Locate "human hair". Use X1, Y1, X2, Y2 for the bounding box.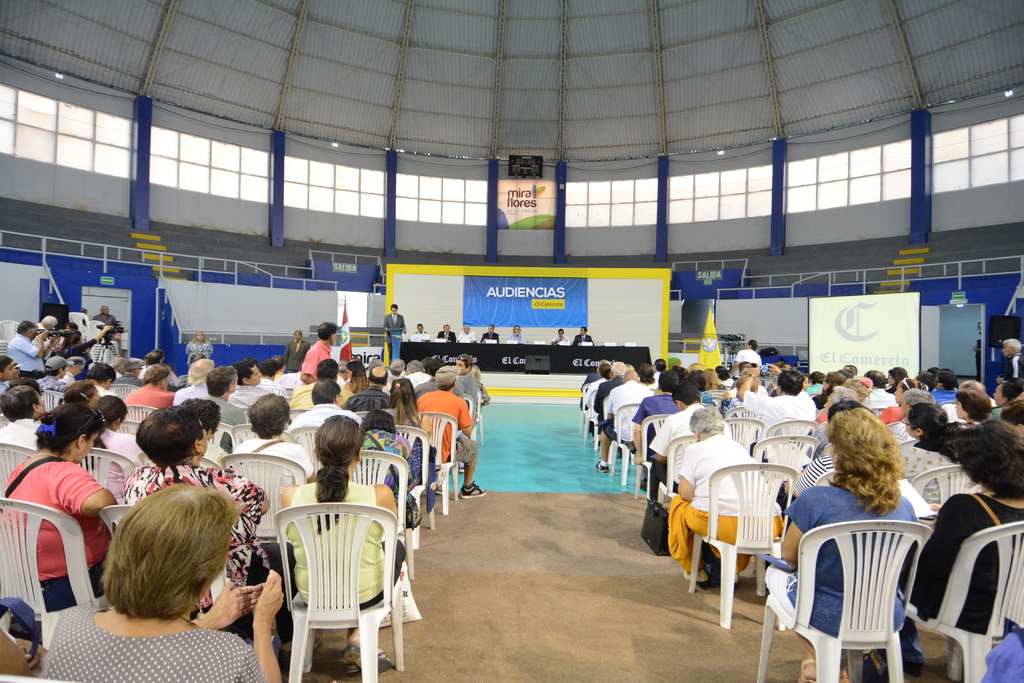
249, 392, 290, 440.
